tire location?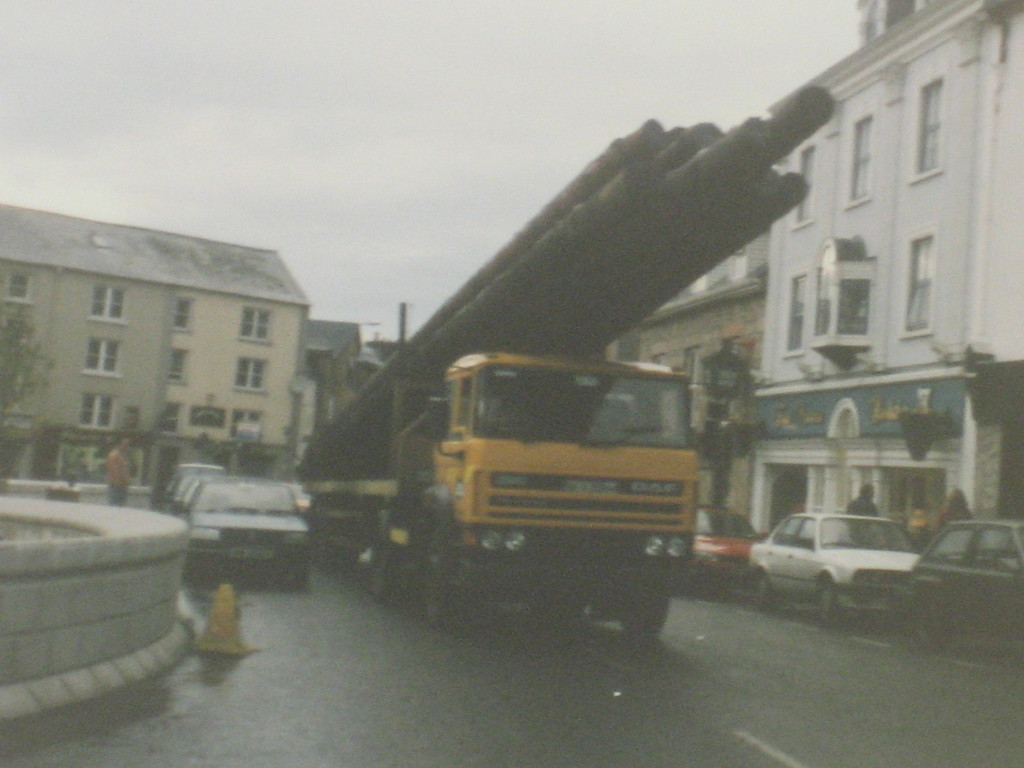
(424,556,452,625)
